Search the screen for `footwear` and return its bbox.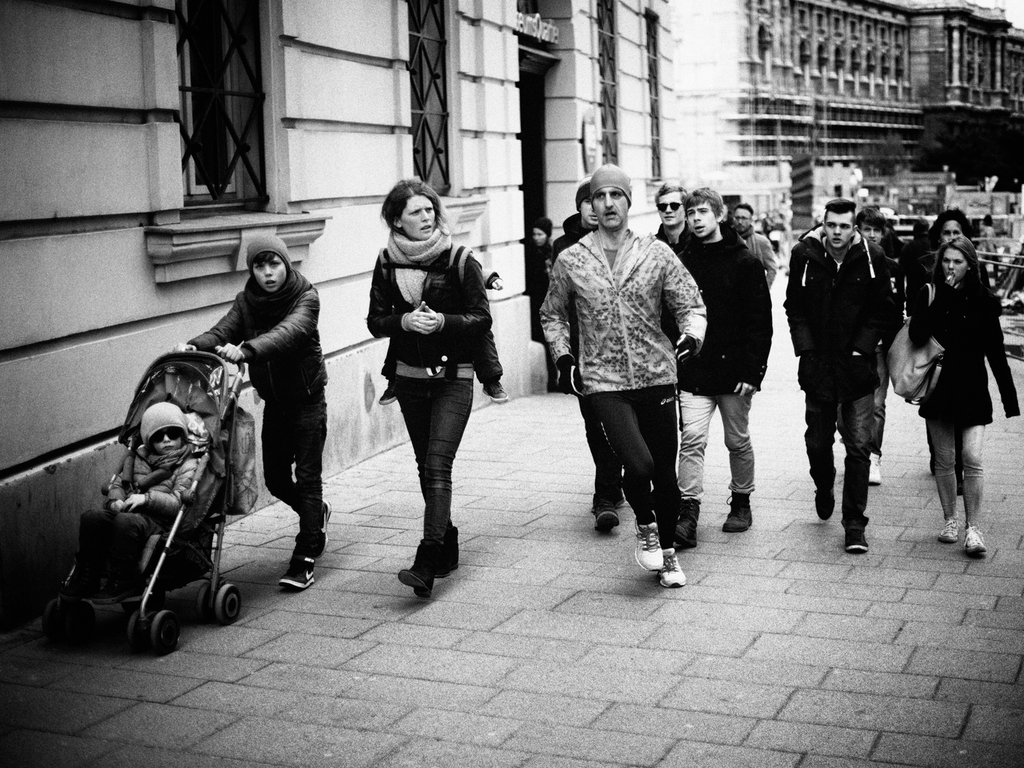
Found: 308 501 332 556.
